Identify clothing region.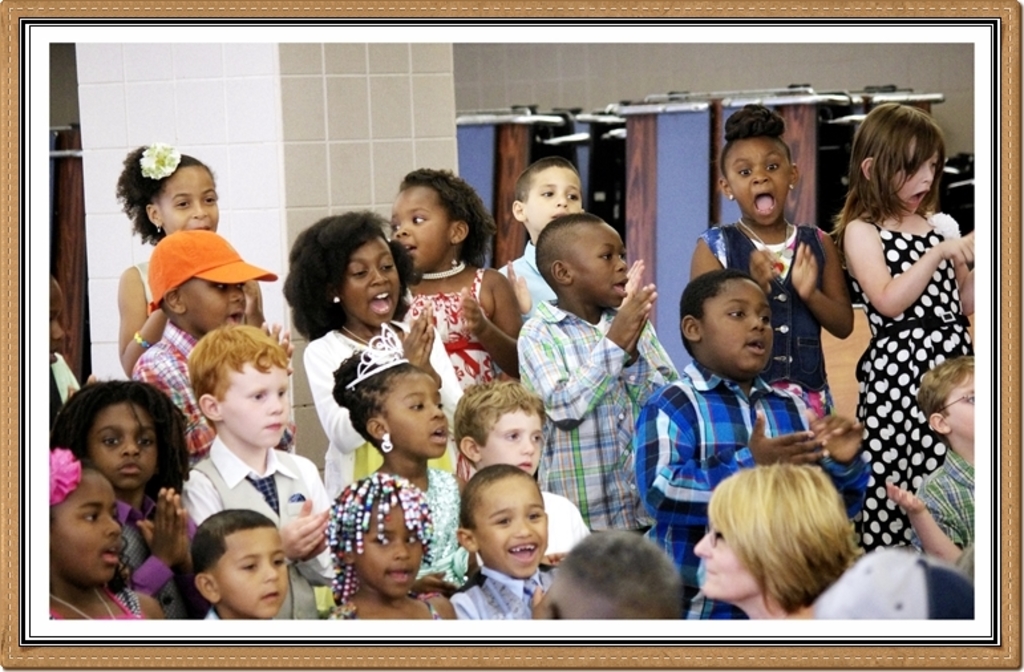
Region: bbox=[861, 207, 984, 554].
